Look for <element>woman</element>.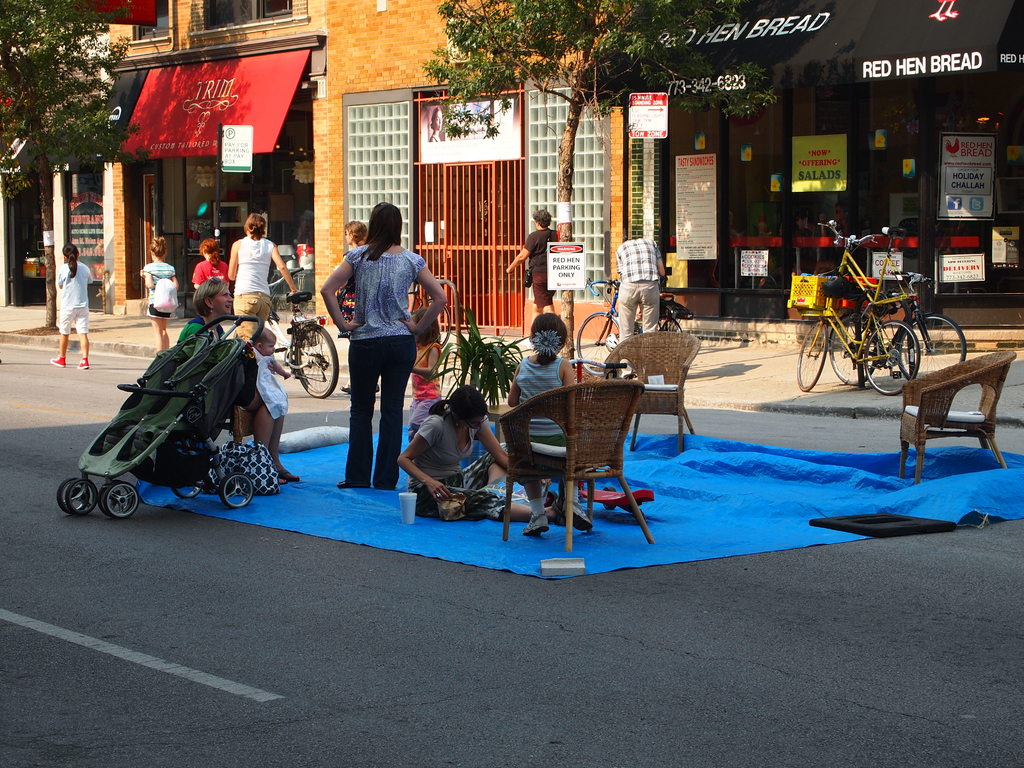
Found: box=[396, 385, 555, 521].
